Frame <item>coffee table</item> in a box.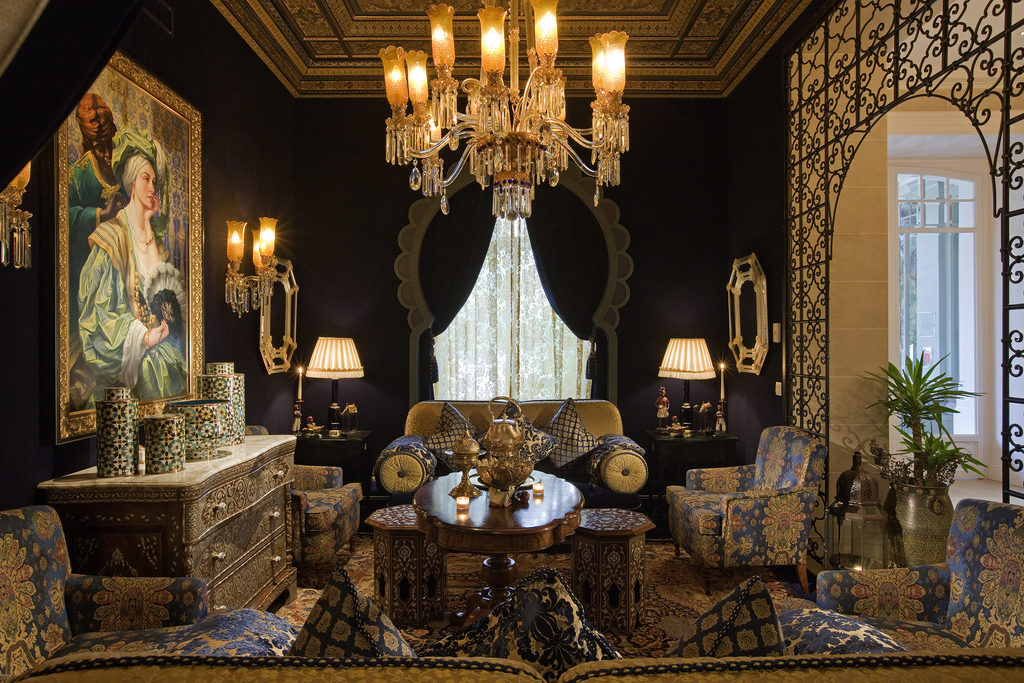
(left=412, top=463, right=584, bottom=607).
